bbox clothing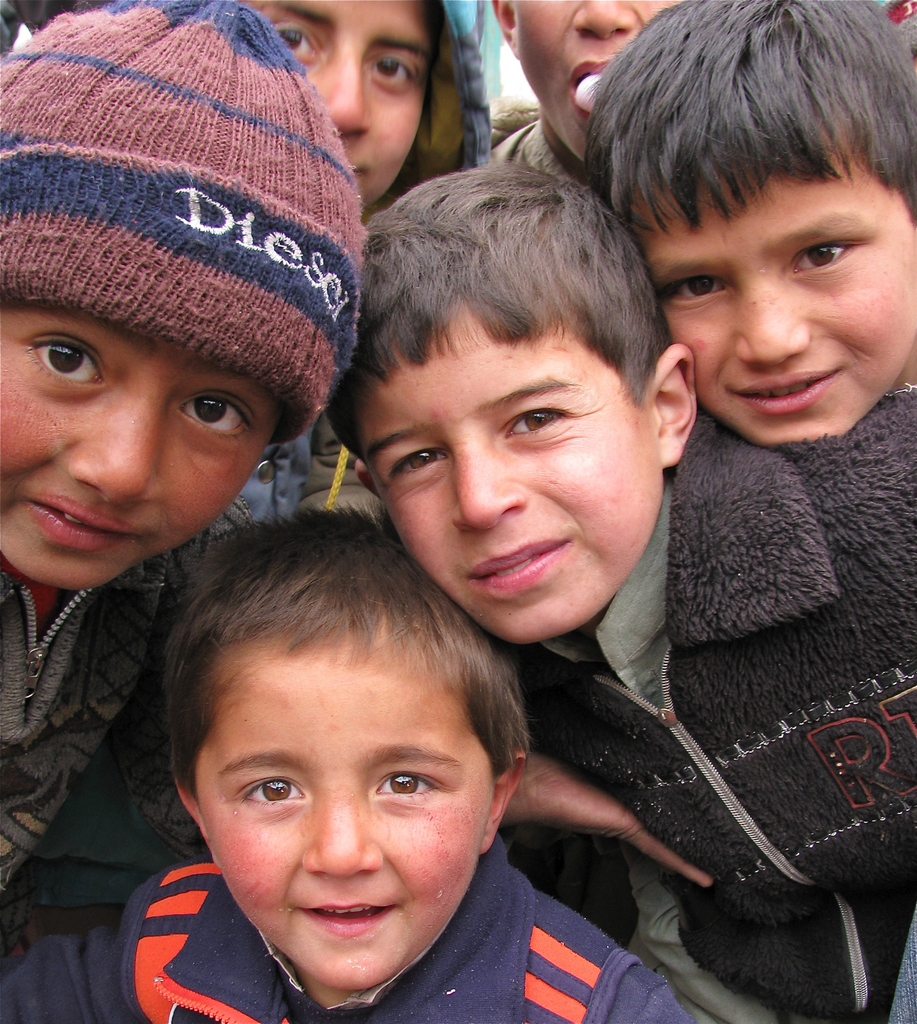
bbox=[0, 526, 239, 920]
